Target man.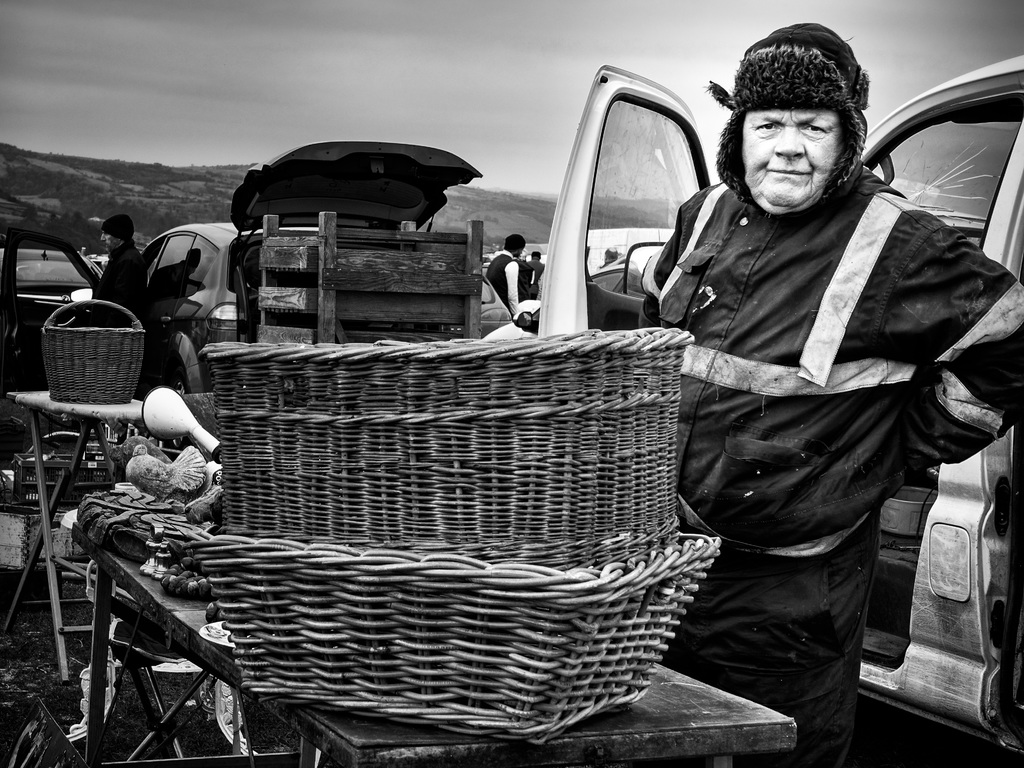
Target region: 681:62:1000:733.
